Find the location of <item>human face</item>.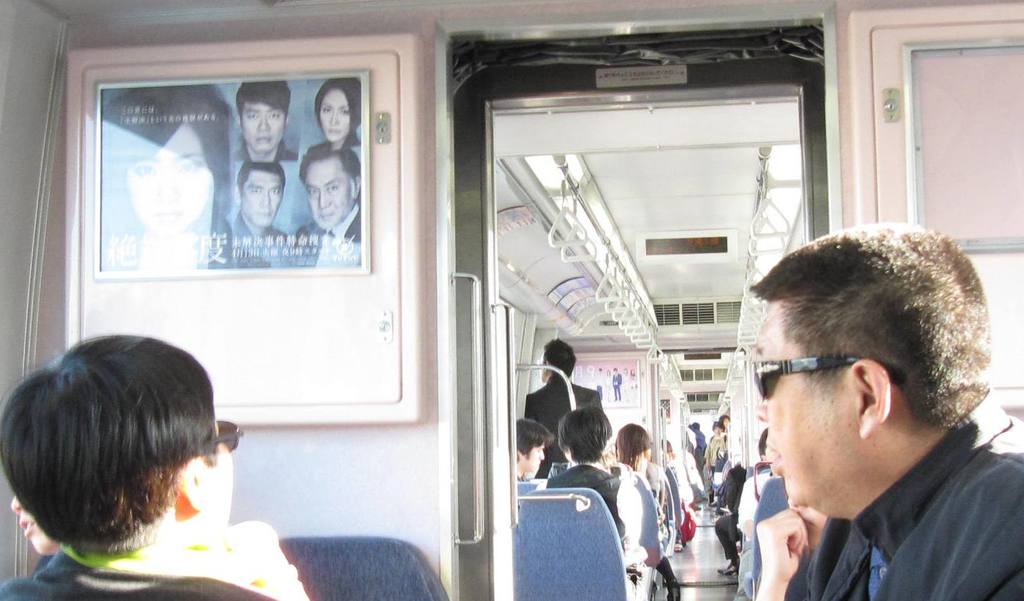
Location: box=[523, 445, 543, 470].
